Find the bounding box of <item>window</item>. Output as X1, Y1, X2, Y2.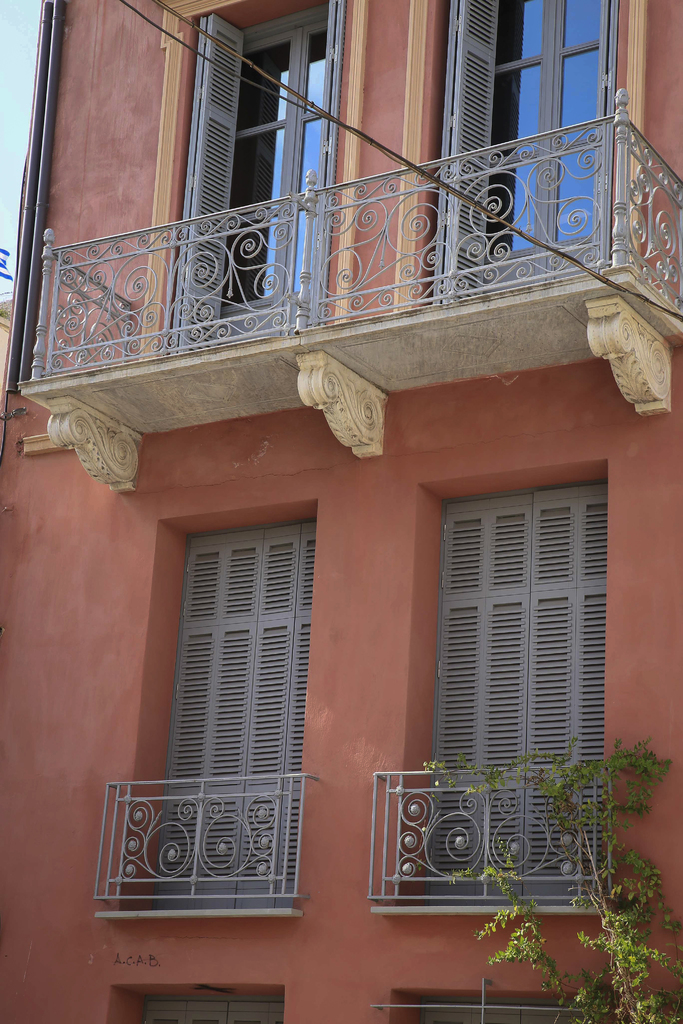
436, 0, 611, 289.
